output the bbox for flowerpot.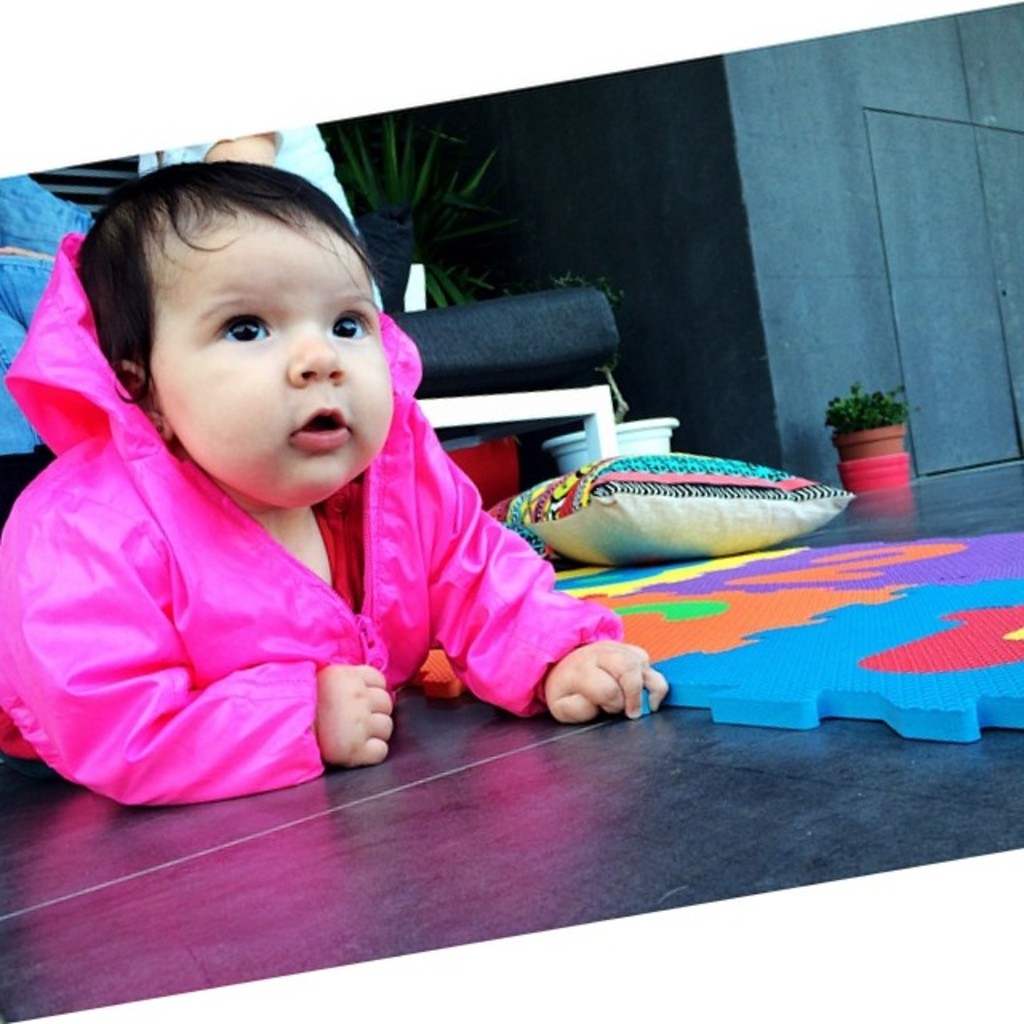
rect(542, 414, 678, 485).
